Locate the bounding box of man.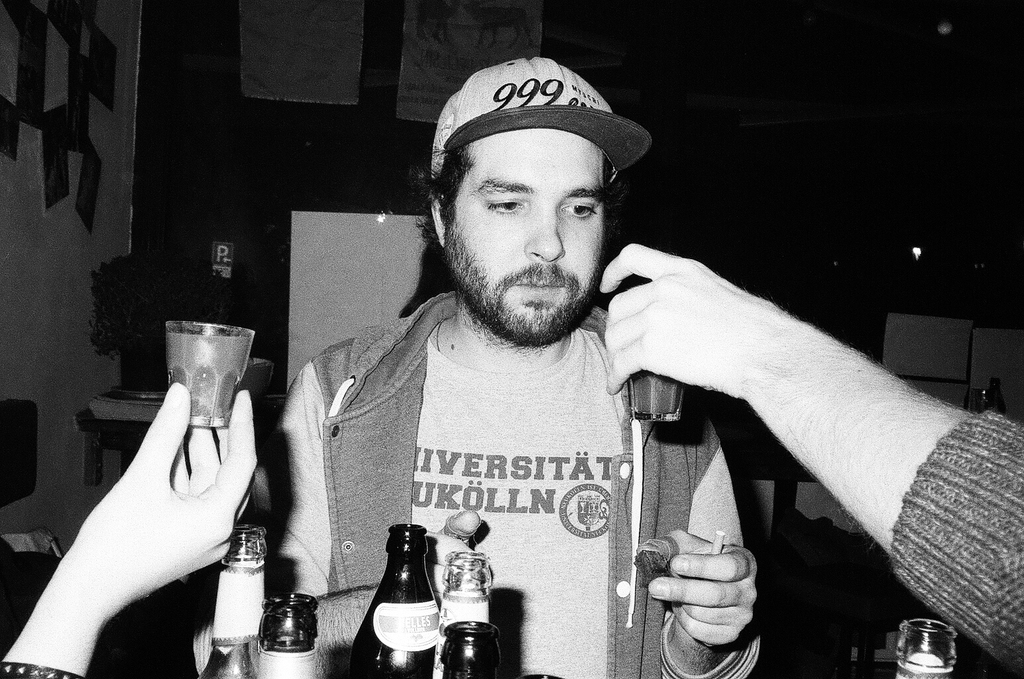
Bounding box: BBox(241, 118, 744, 639).
